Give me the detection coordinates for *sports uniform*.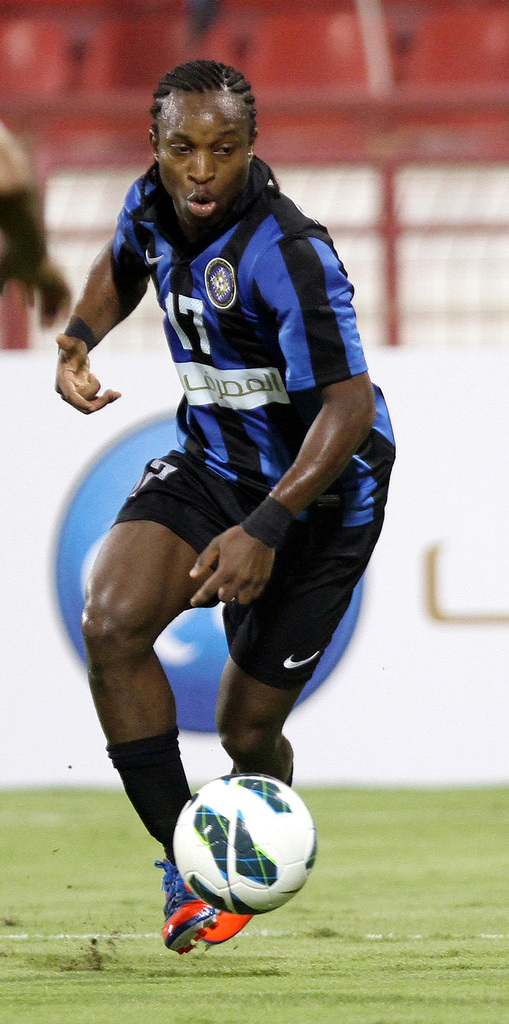
region(74, 152, 379, 812).
